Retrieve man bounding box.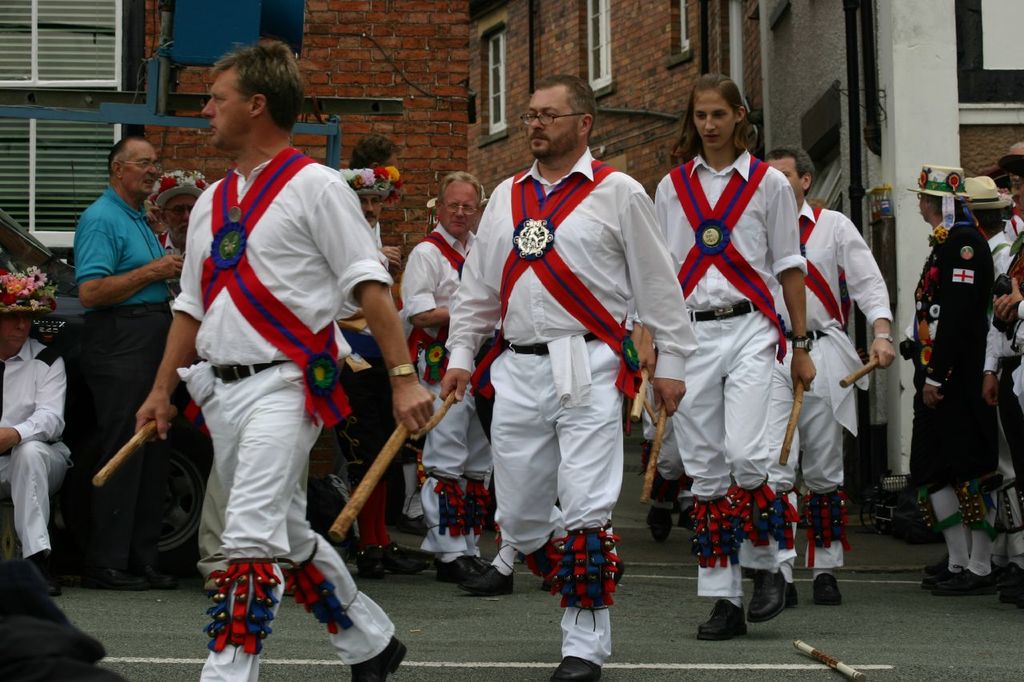
Bounding box: bbox=[0, 265, 74, 594].
